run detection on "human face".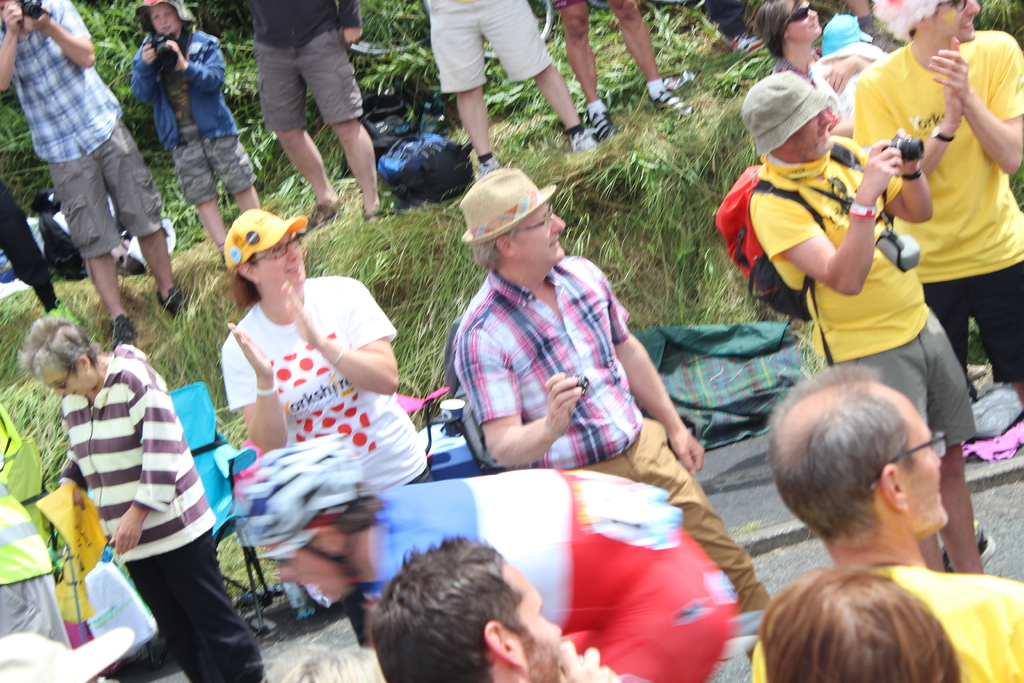
Result: locate(789, 0, 823, 35).
